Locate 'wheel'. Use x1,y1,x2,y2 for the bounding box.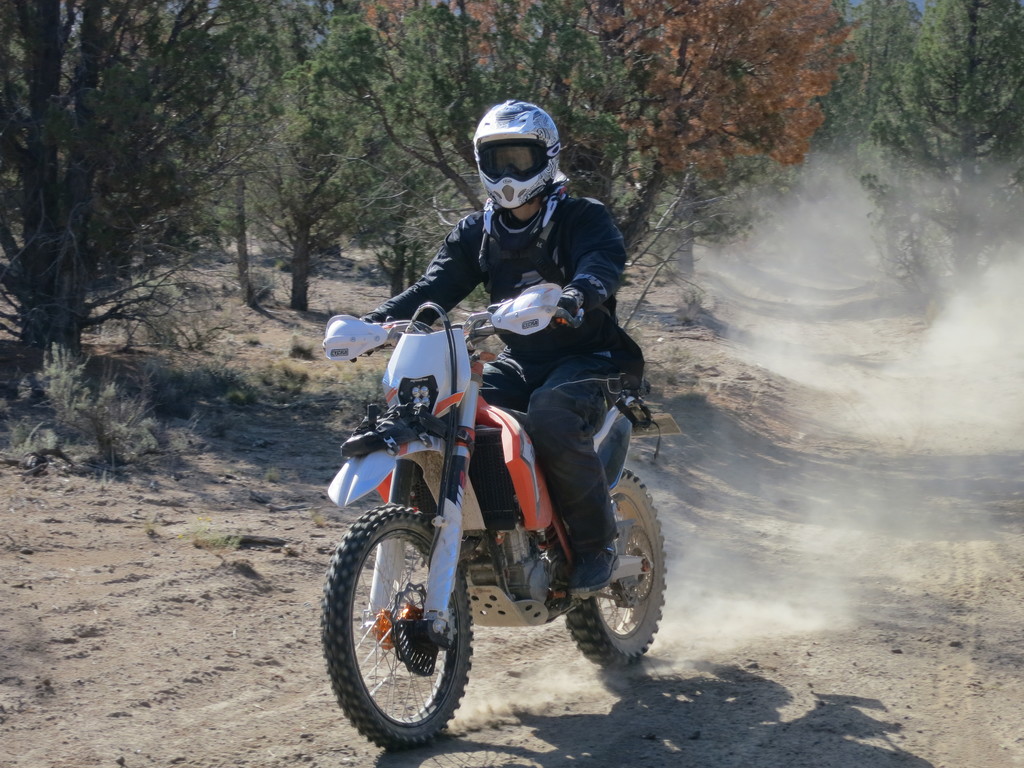
559,471,666,669.
